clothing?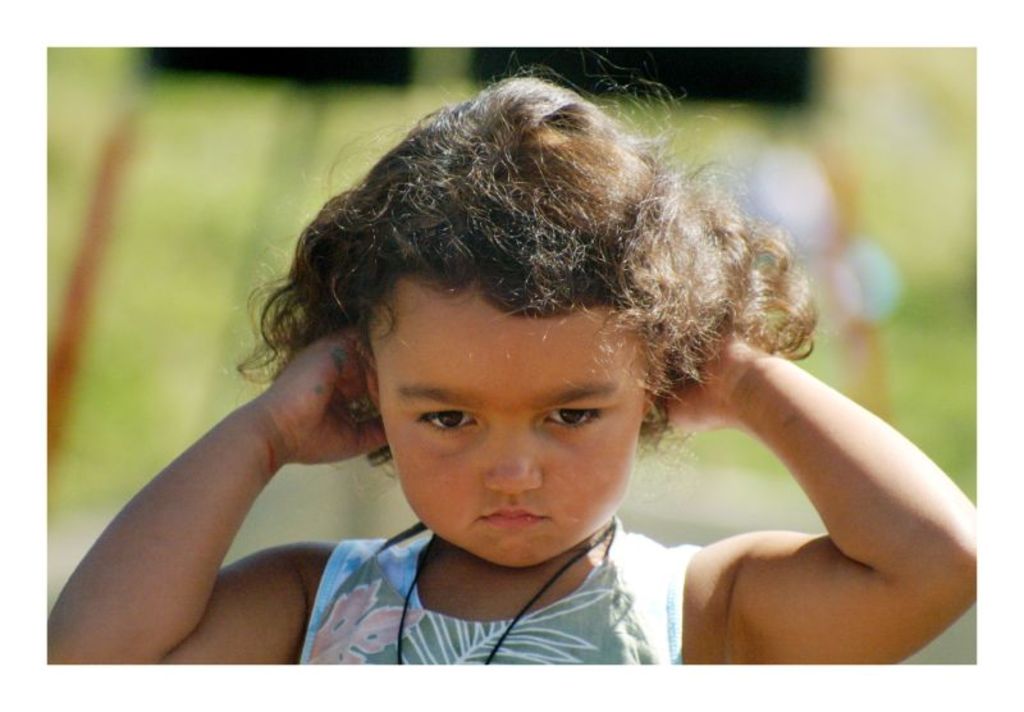
l=314, t=524, r=708, b=690
